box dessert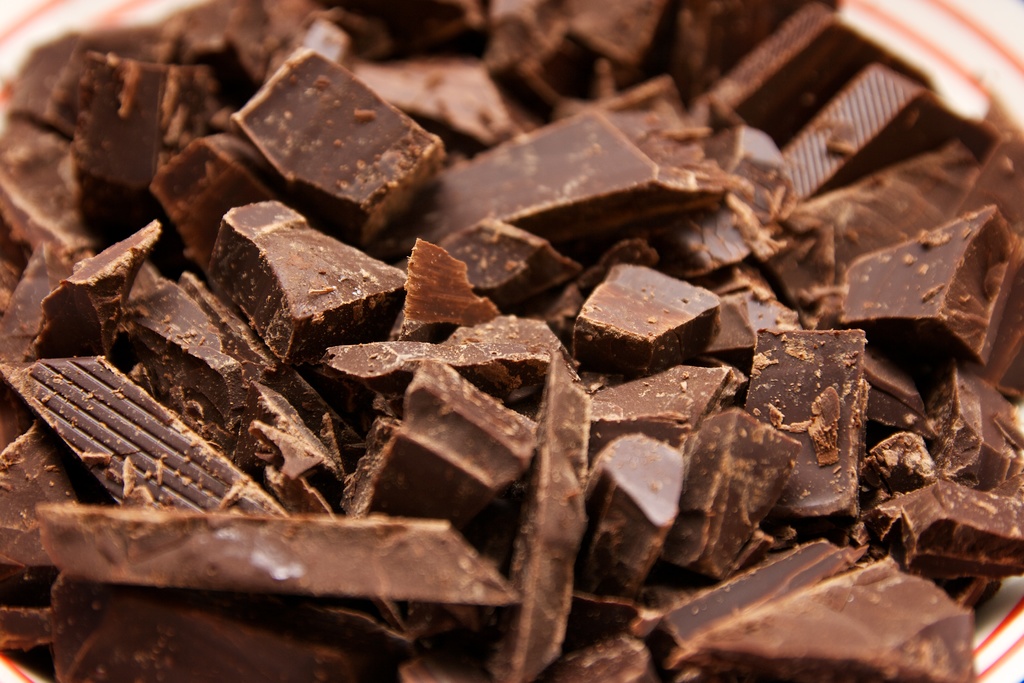
(x1=449, y1=229, x2=554, y2=299)
